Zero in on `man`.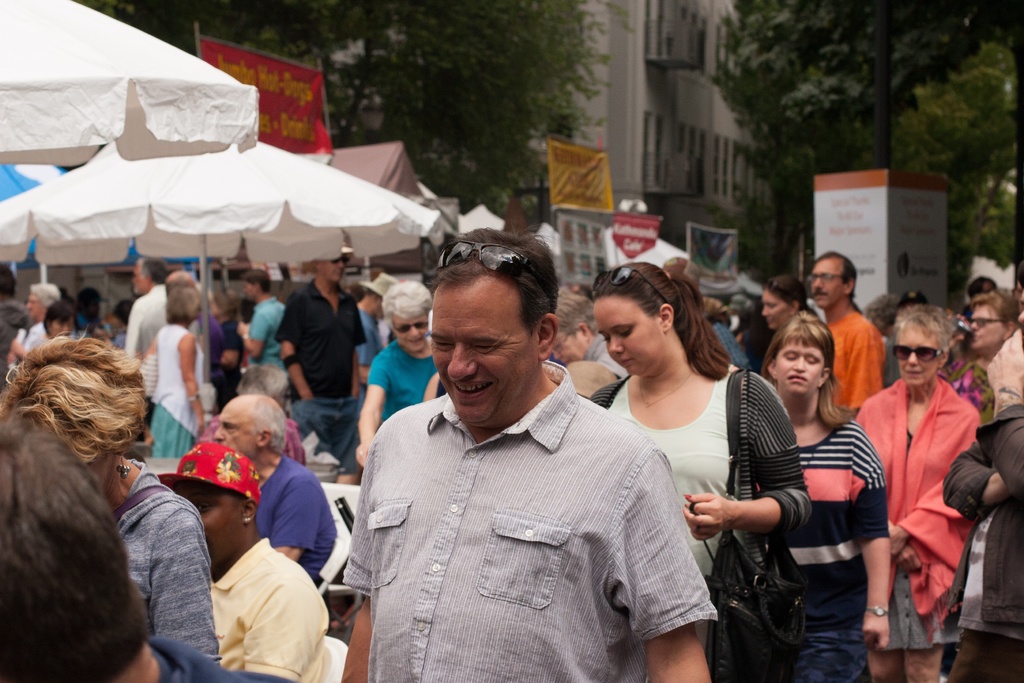
Zeroed in: box=[545, 291, 637, 381].
